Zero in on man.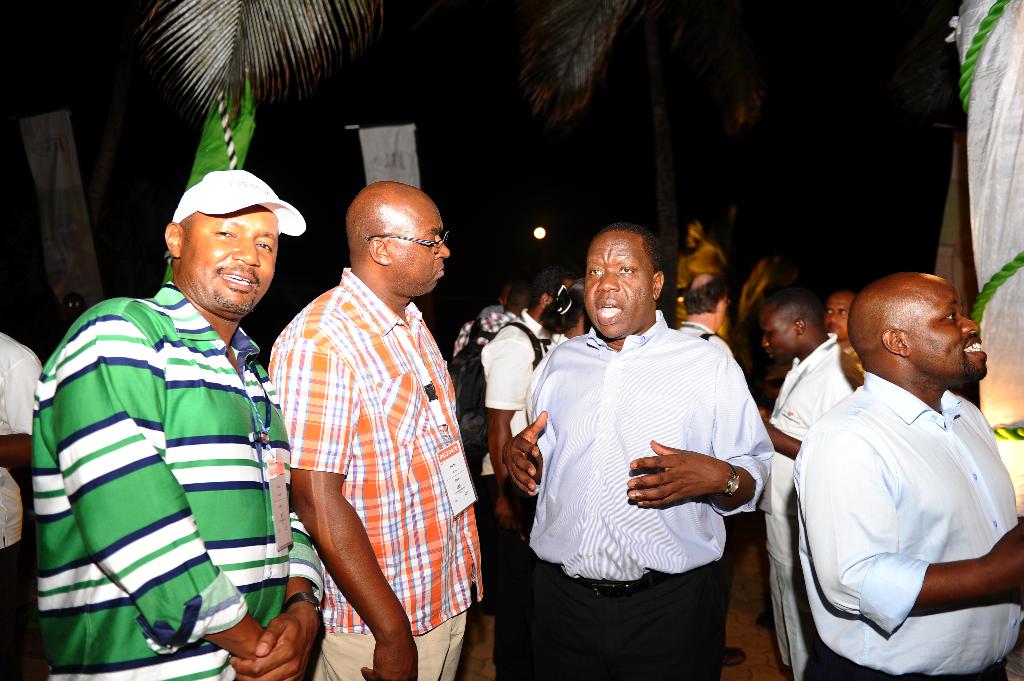
Zeroed in: {"left": 485, "top": 287, "right": 511, "bottom": 315}.
